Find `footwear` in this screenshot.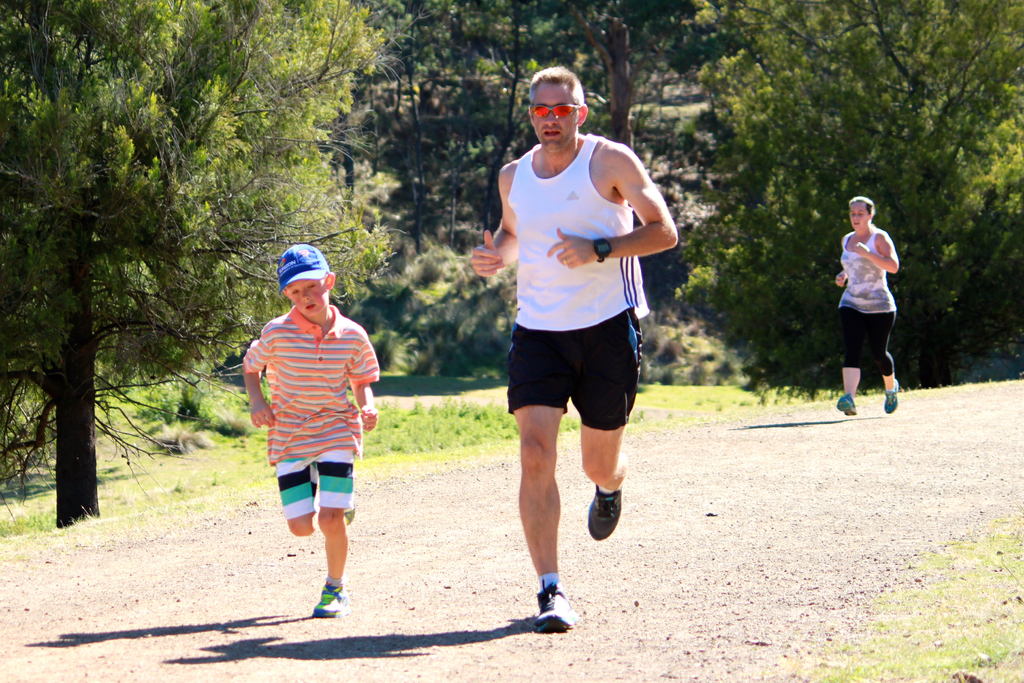
The bounding box for `footwear` is bbox(881, 381, 900, 415).
